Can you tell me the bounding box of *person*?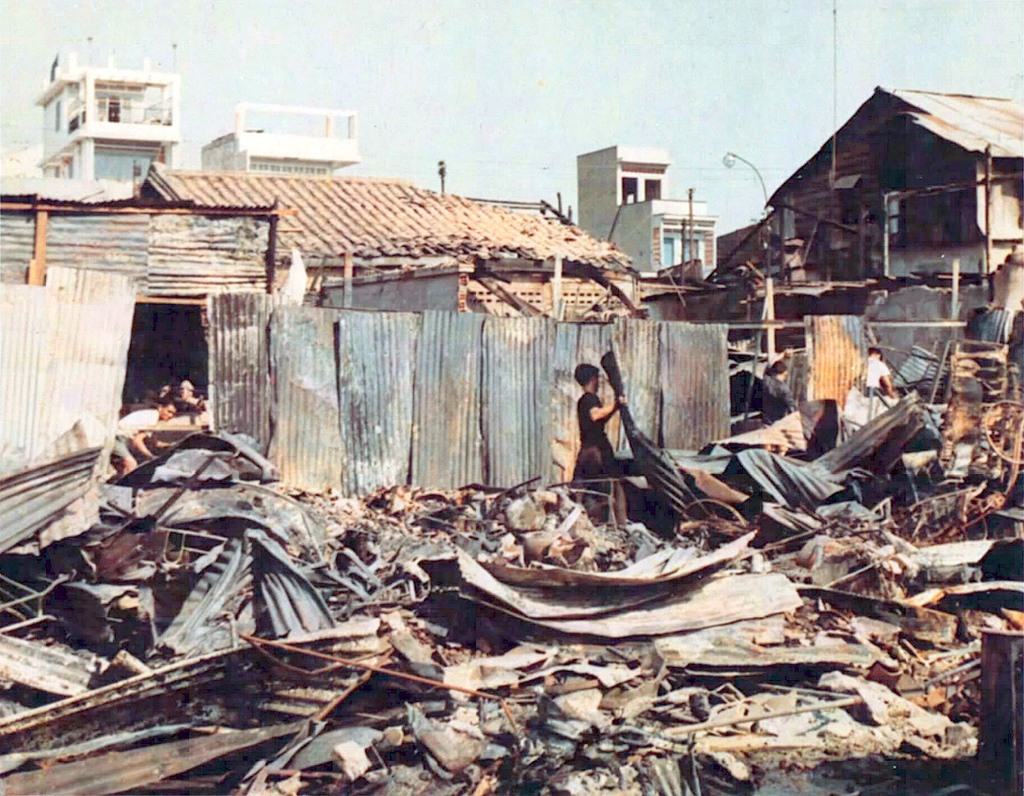
[x1=561, y1=359, x2=653, y2=519].
